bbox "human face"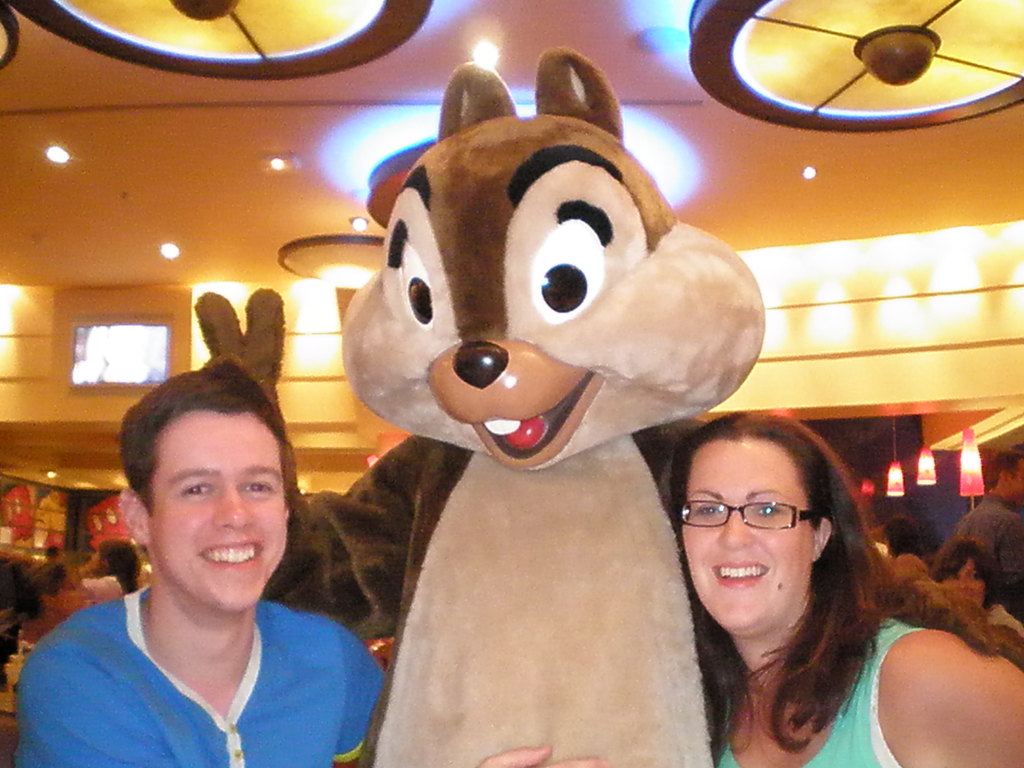
691,442,813,625
